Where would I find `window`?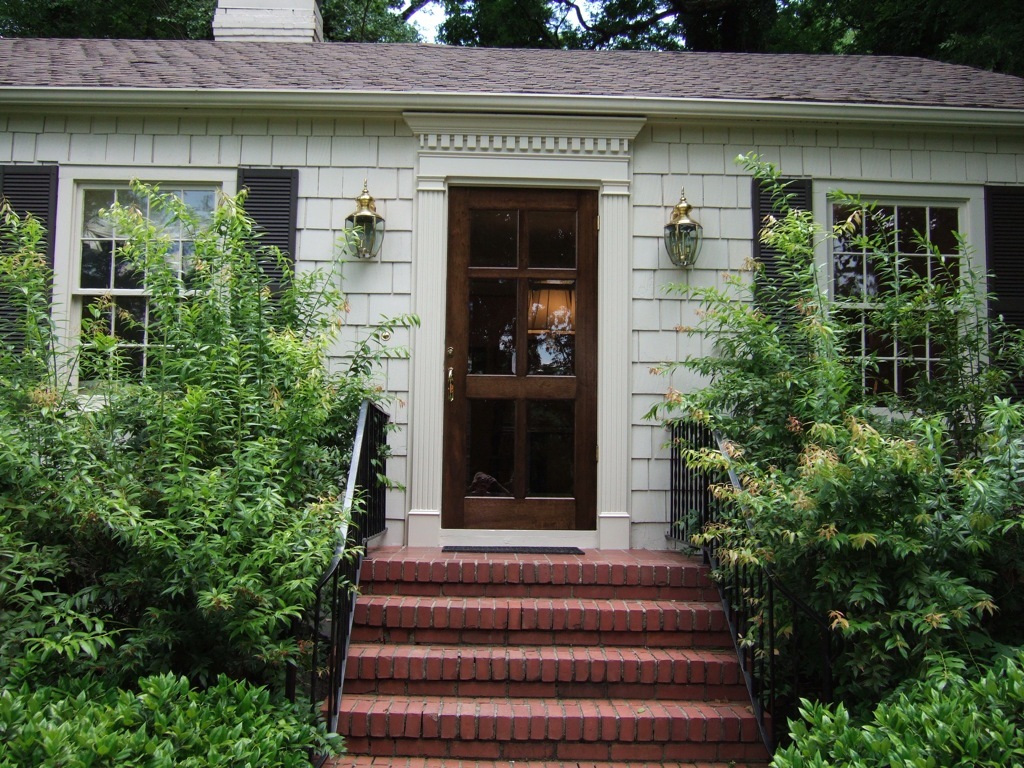
At rect(71, 179, 222, 408).
